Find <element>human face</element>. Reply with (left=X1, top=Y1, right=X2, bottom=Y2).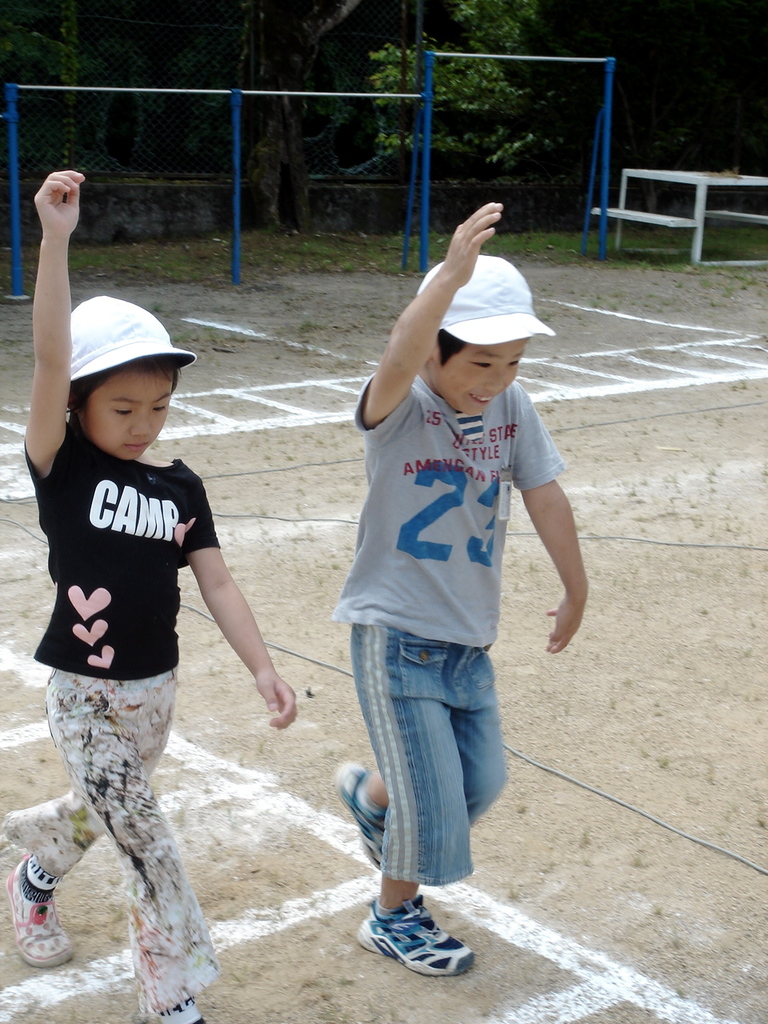
(left=90, top=368, right=178, bottom=465).
